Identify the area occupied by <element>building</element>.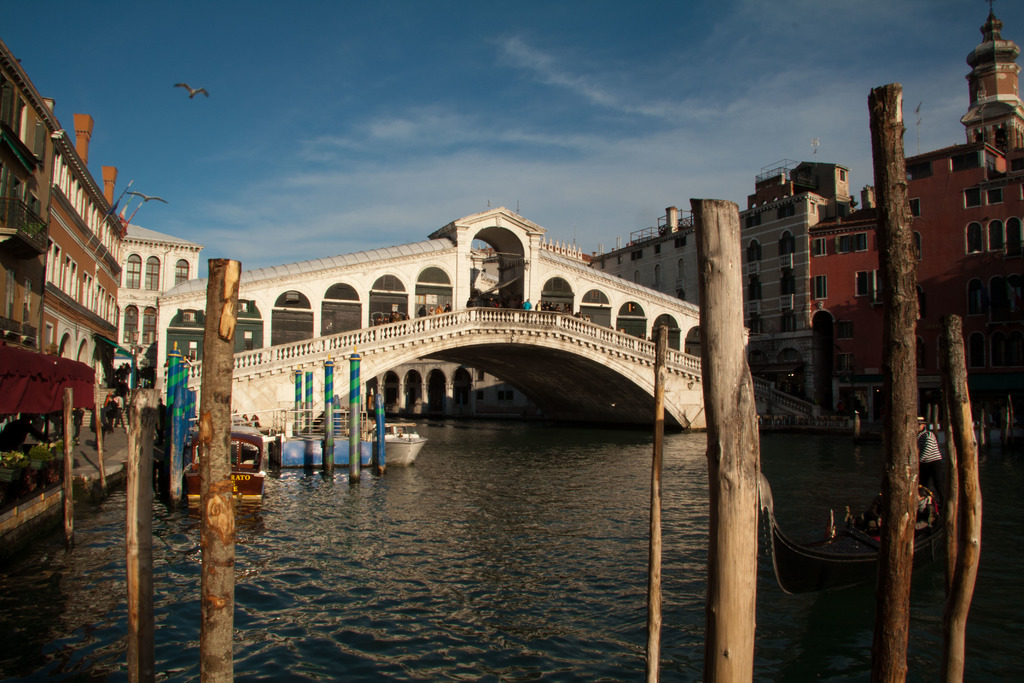
Area: region(906, 142, 1023, 442).
